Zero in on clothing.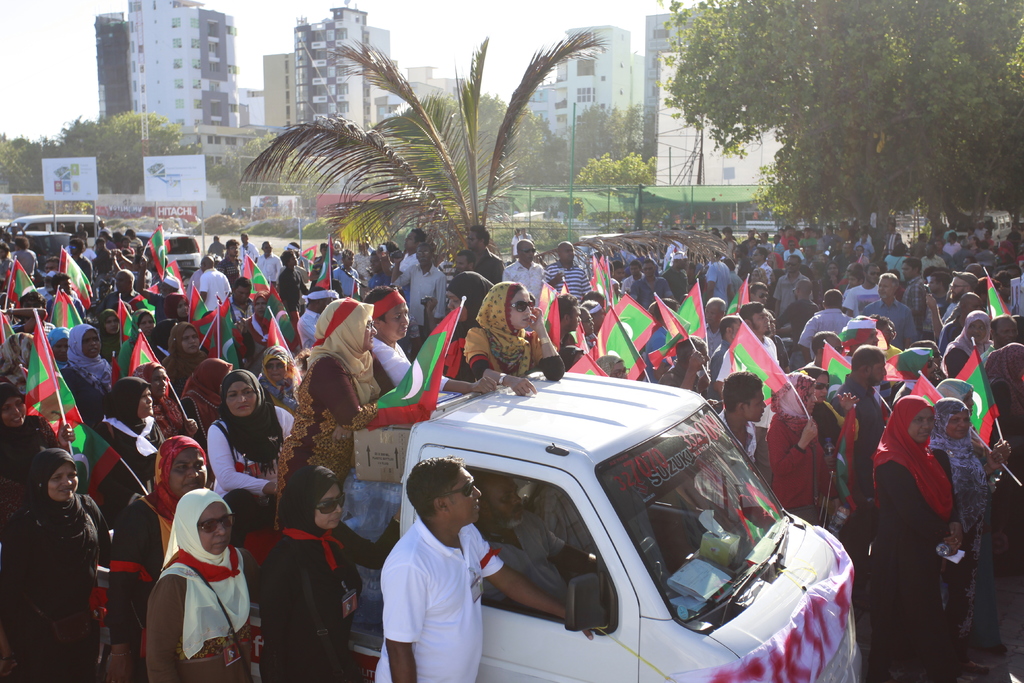
Zeroed in: left=299, top=311, right=328, bottom=361.
